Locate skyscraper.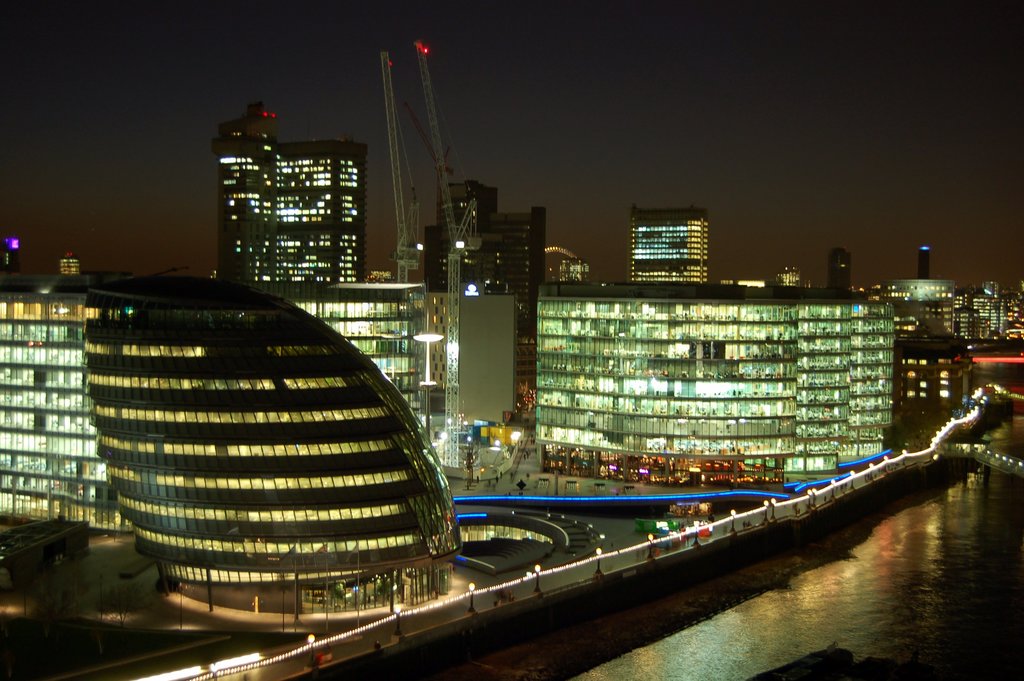
Bounding box: bbox(629, 205, 710, 284).
